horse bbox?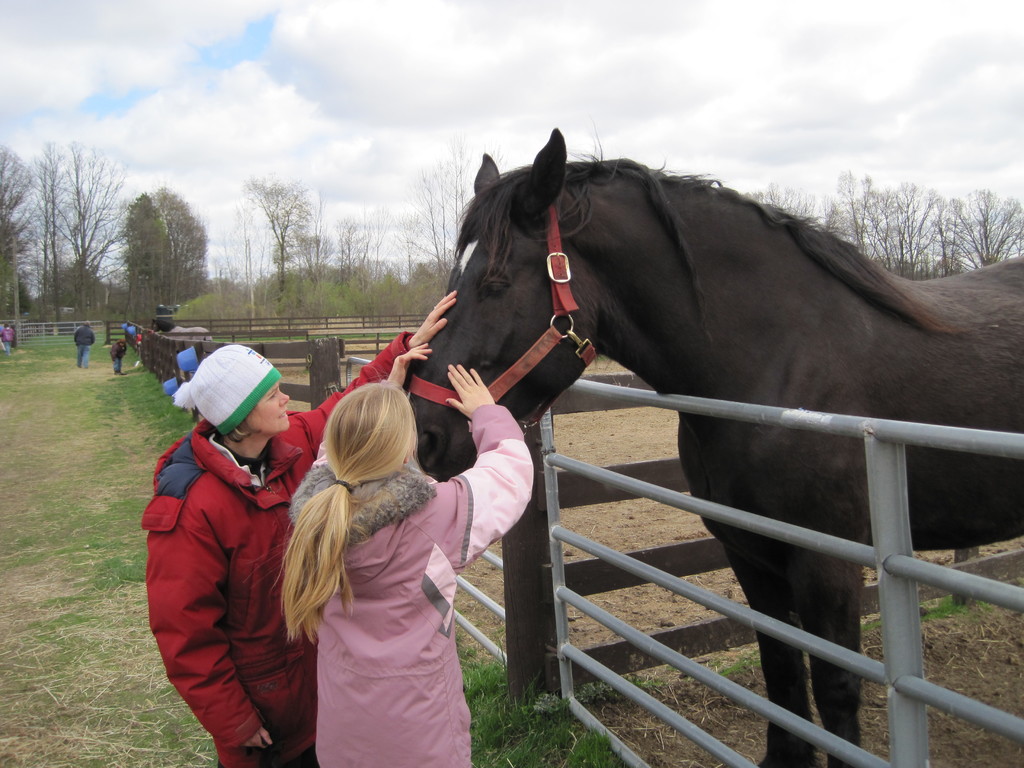
{"x1": 403, "y1": 122, "x2": 1023, "y2": 767}
